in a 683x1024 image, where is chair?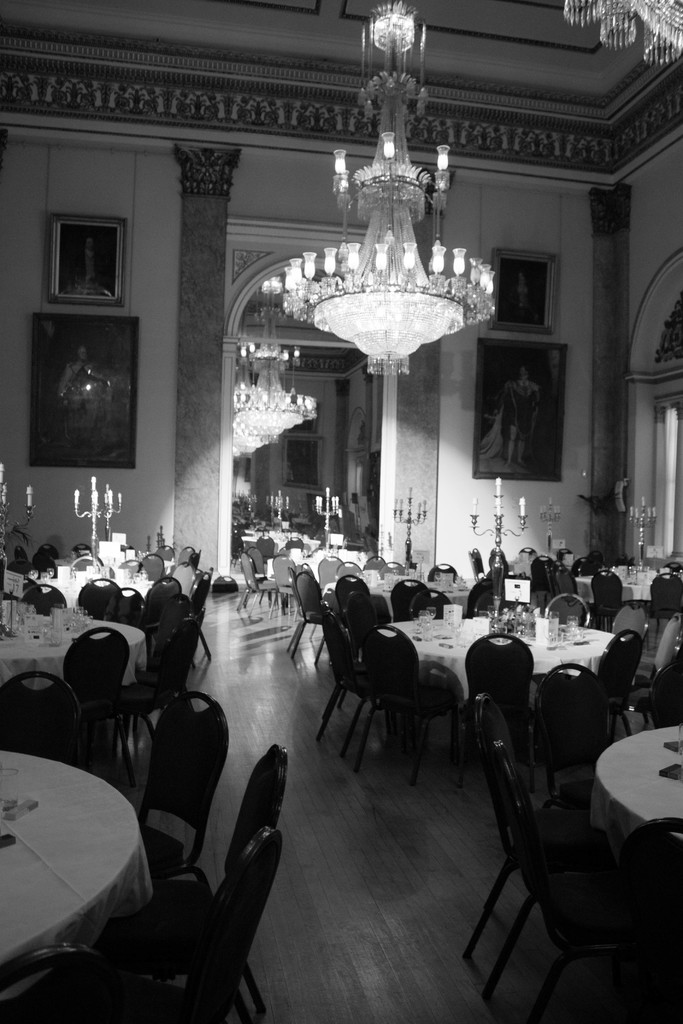
crop(158, 542, 175, 556).
